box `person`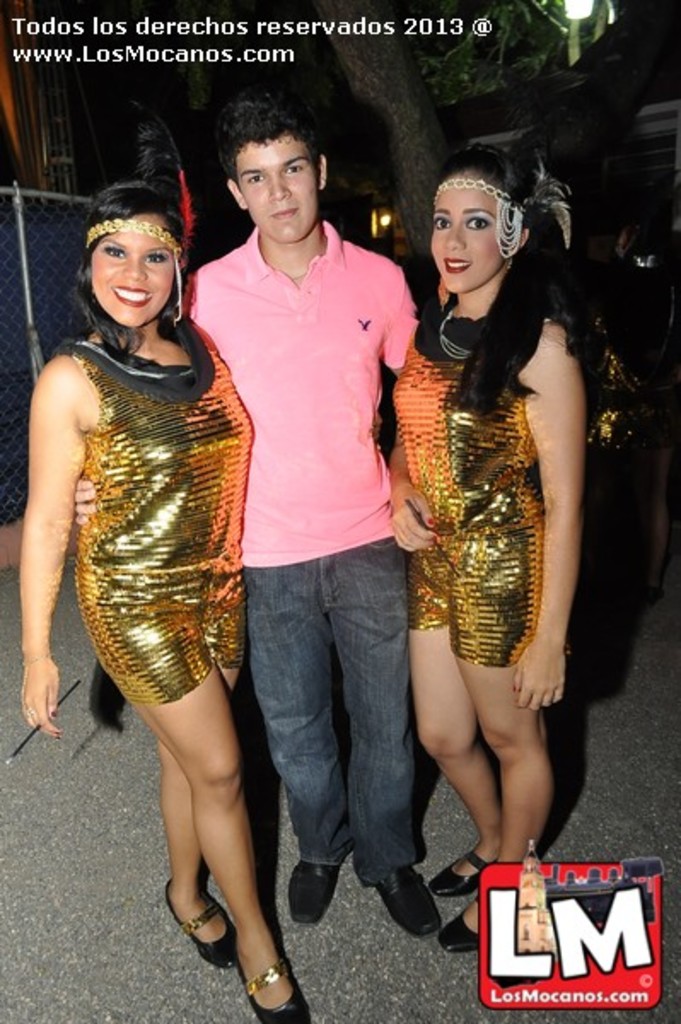
detection(387, 116, 606, 1000)
